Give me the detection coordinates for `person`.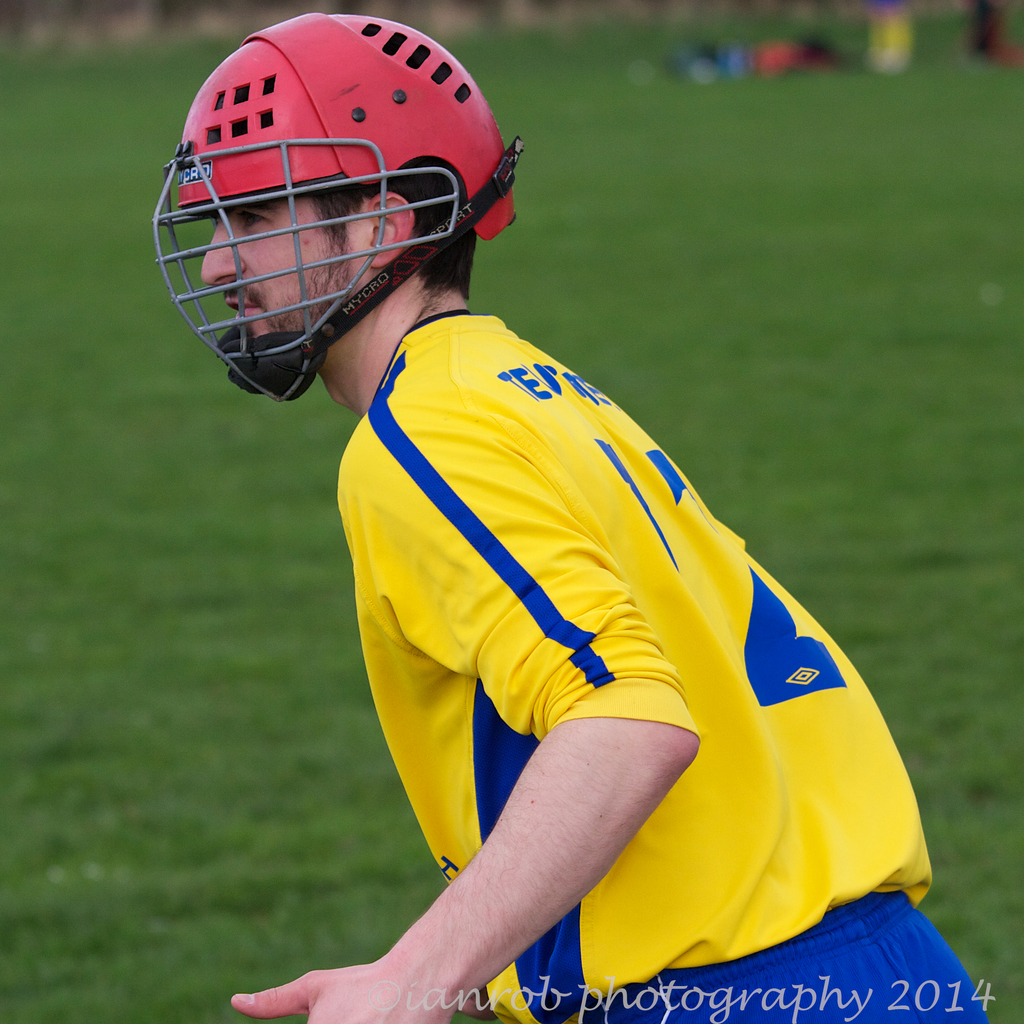
145/57/893/995.
